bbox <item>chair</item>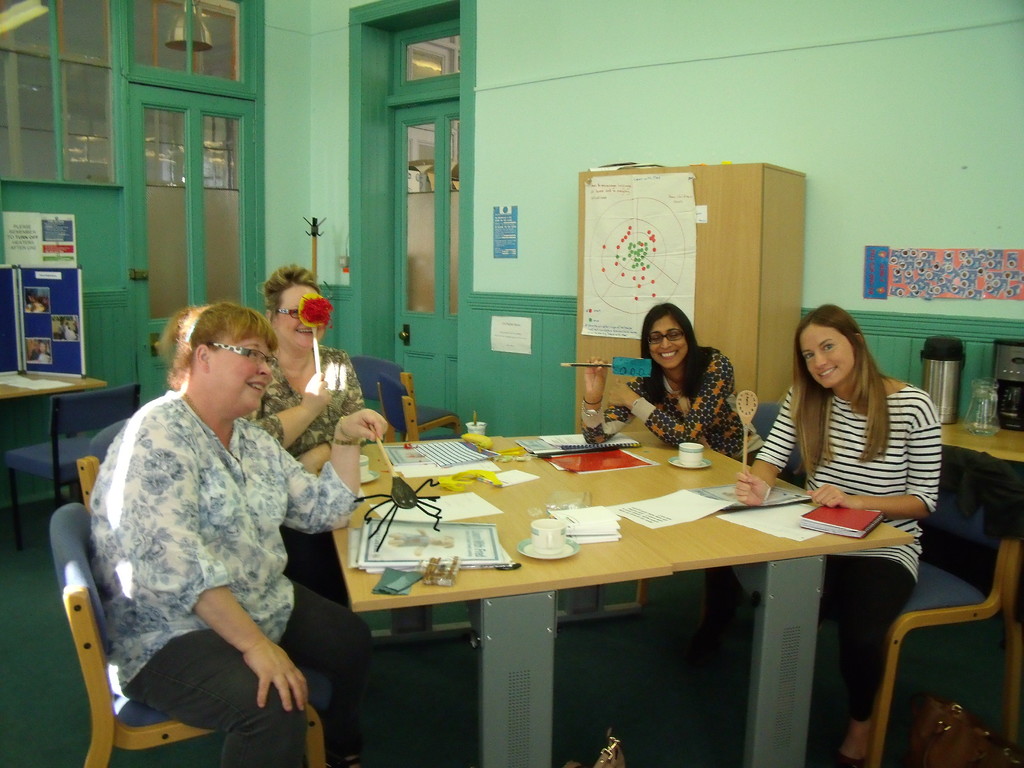
locate(47, 504, 333, 767)
